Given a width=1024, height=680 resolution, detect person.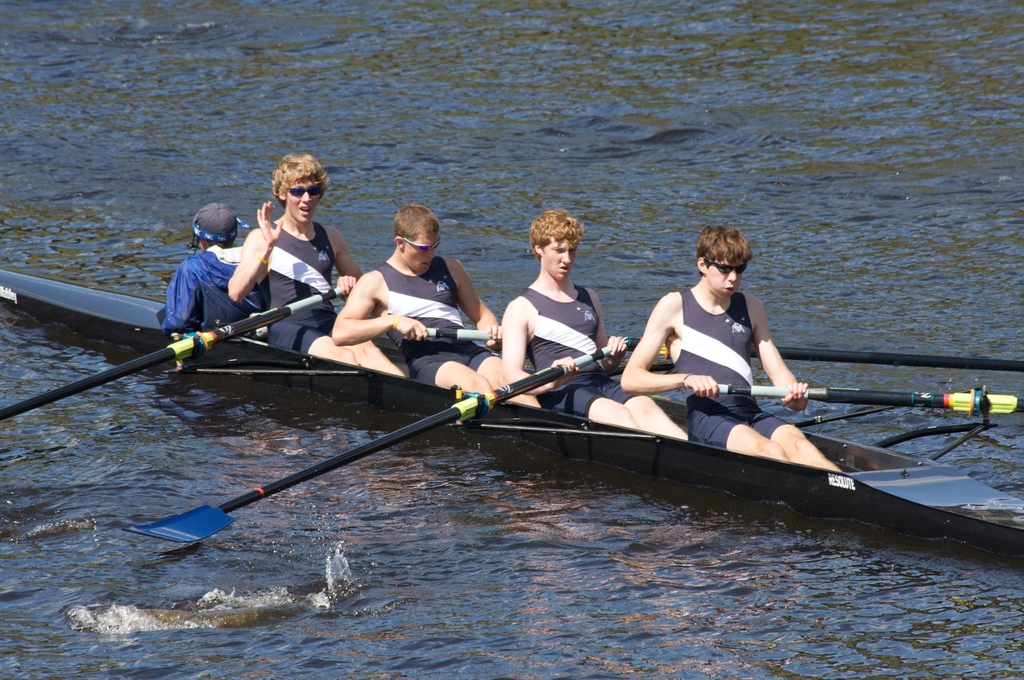
box=[499, 207, 614, 398].
